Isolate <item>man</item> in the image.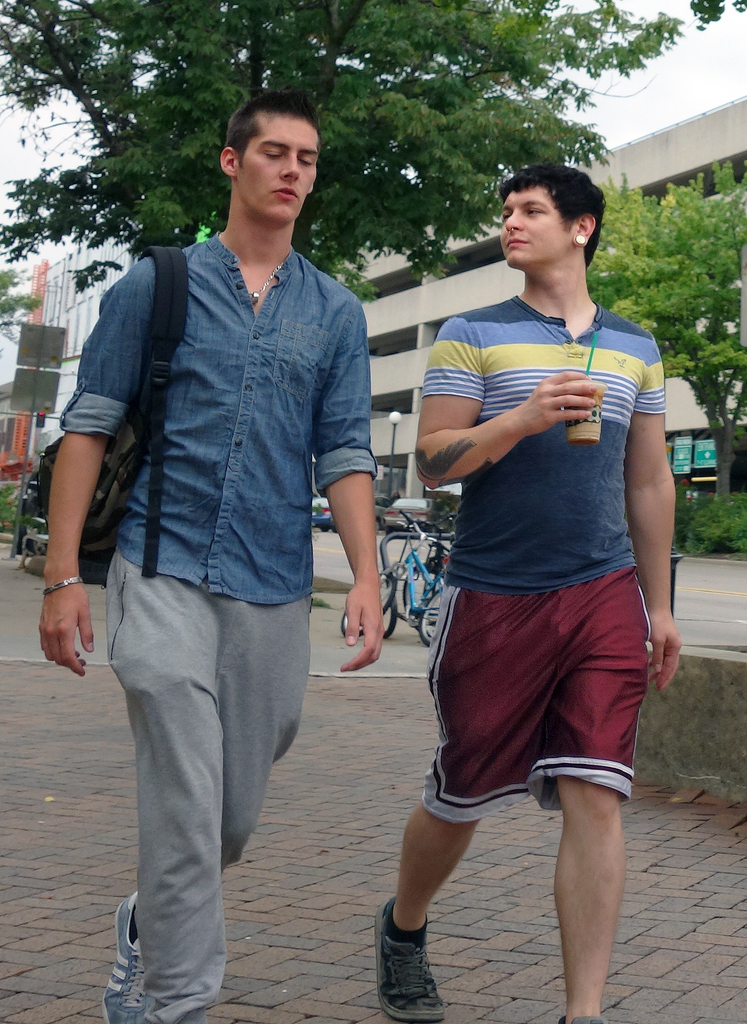
Isolated region: bbox=(375, 167, 682, 1023).
